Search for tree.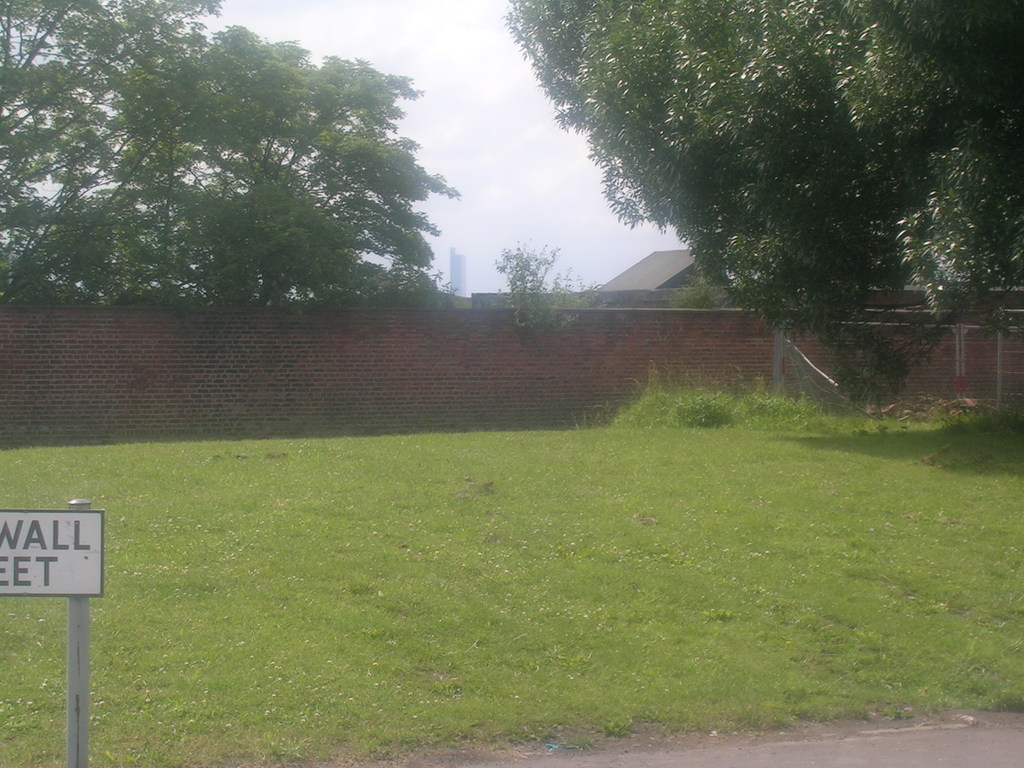
Found at detection(409, 0, 1023, 472).
